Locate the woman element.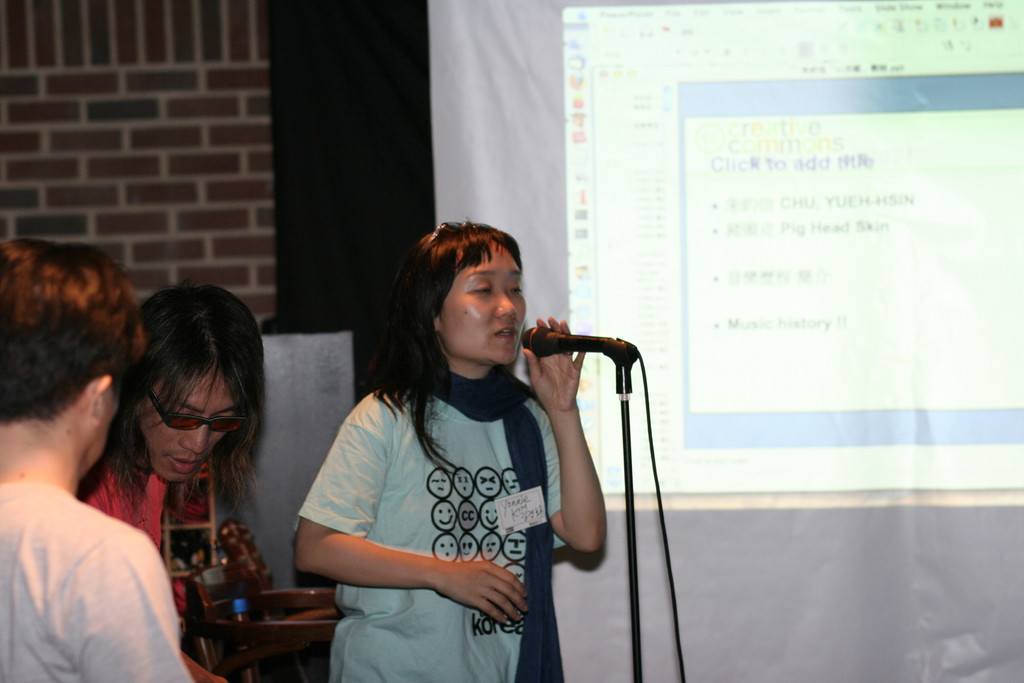
Element bbox: l=294, t=208, r=596, b=675.
